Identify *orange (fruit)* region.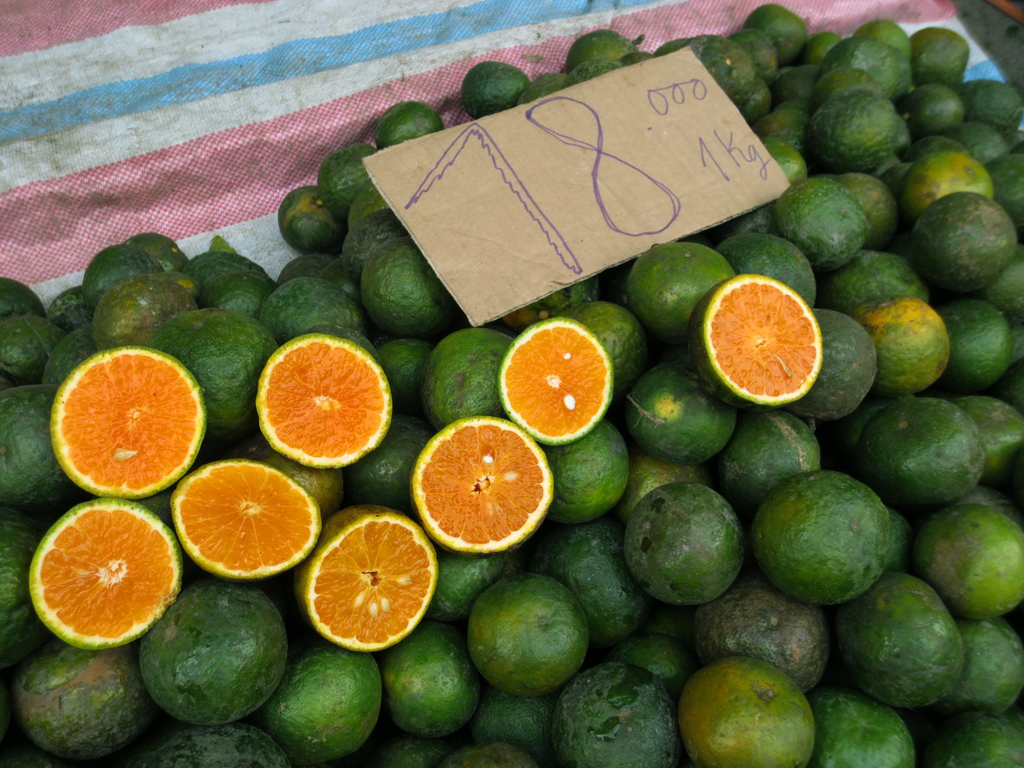
Region: x1=964, y1=84, x2=1021, y2=137.
